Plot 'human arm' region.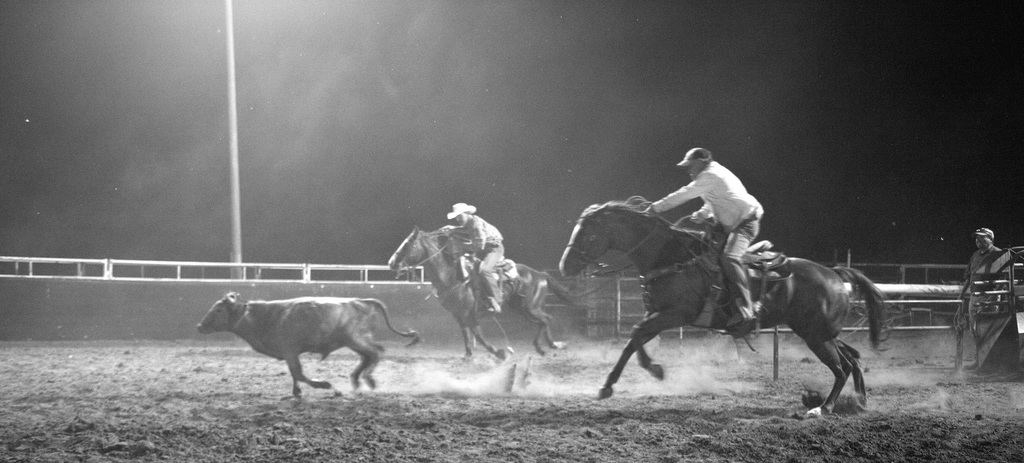
Plotted at x1=643 y1=175 x2=714 y2=211.
